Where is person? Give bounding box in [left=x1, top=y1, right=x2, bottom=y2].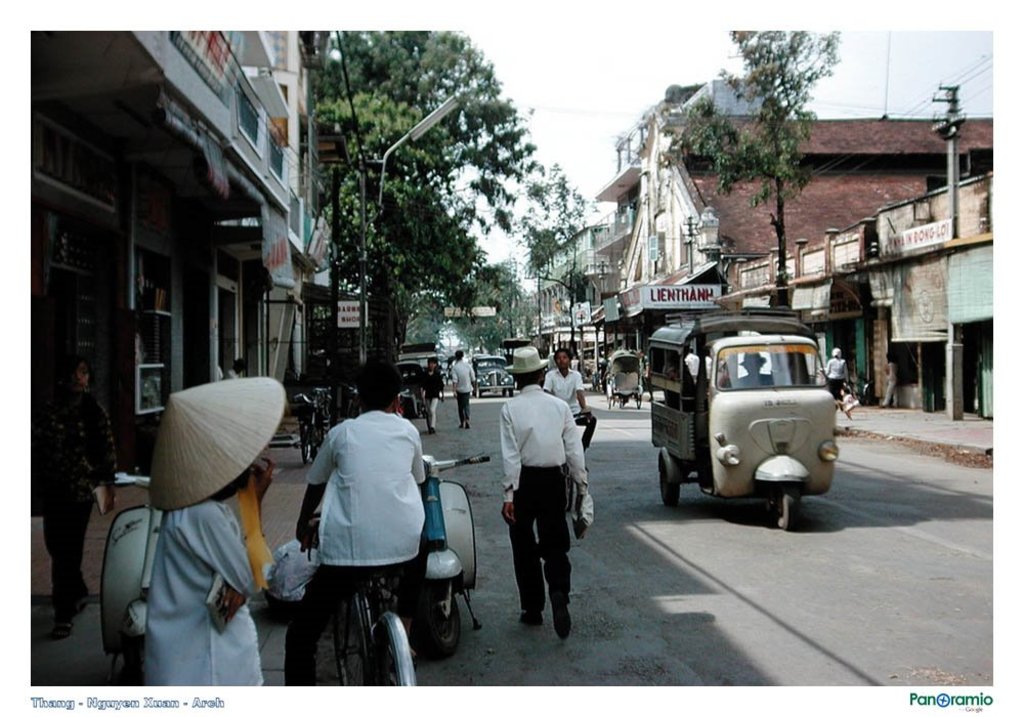
[left=138, top=369, right=293, bottom=688].
